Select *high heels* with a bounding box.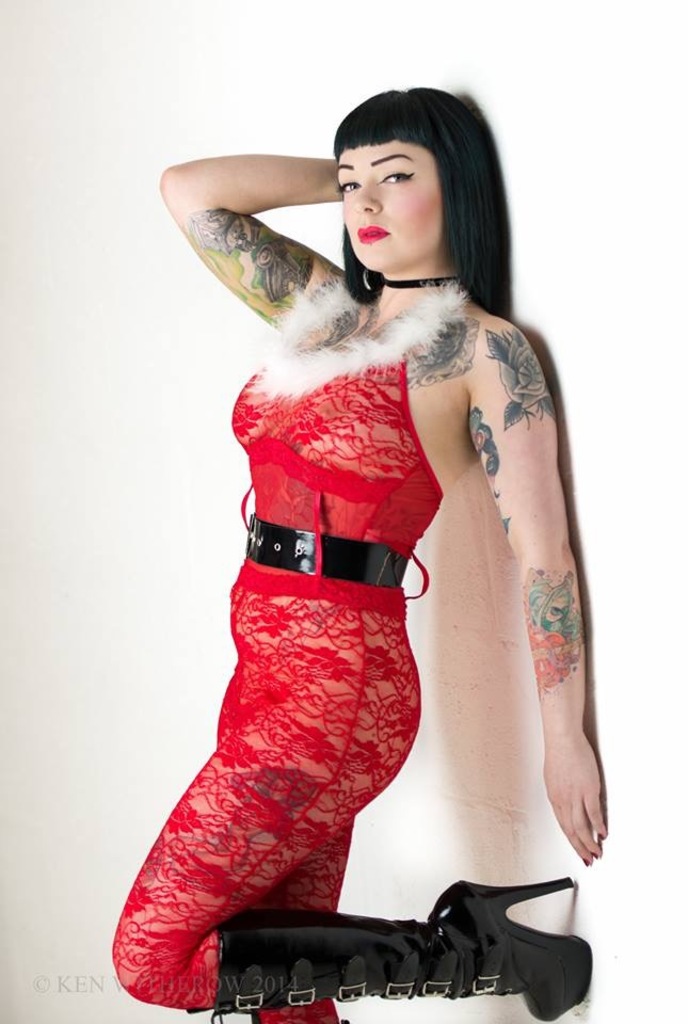
(left=125, top=775, right=563, bottom=1010).
